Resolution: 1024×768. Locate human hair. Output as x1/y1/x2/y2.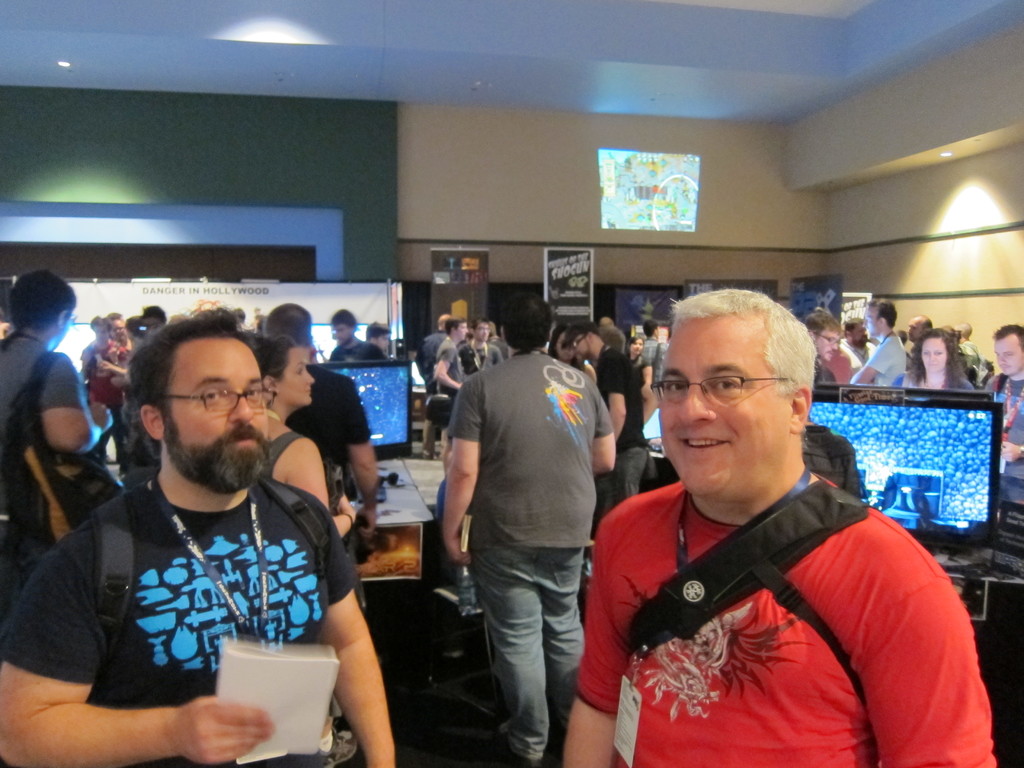
258/300/316/347.
